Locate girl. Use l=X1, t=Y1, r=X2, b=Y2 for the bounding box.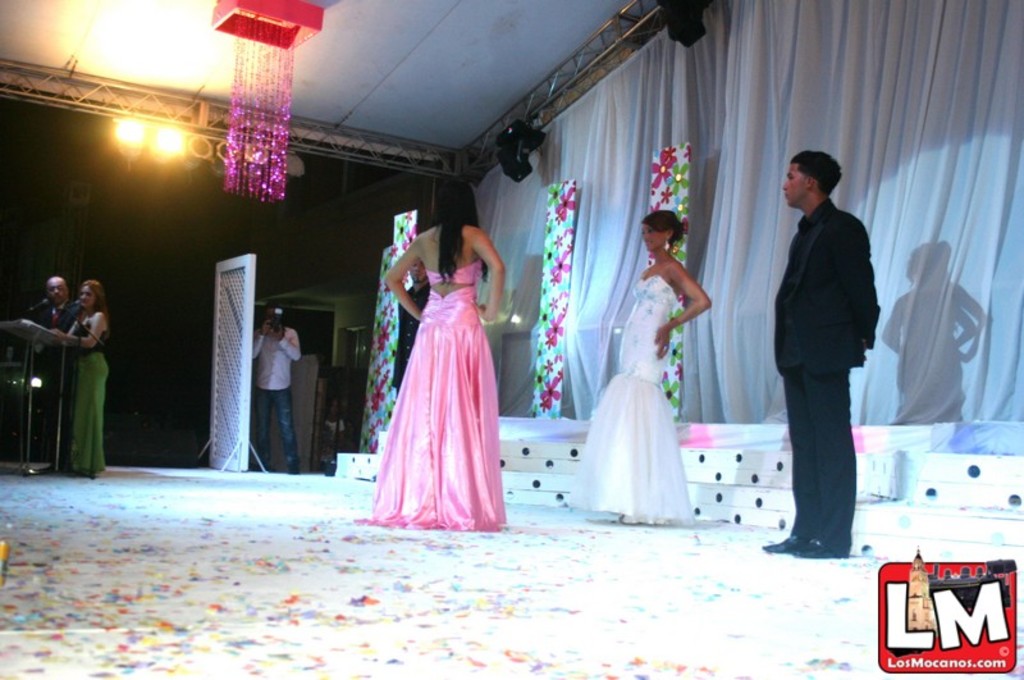
l=357, t=172, r=507, b=539.
